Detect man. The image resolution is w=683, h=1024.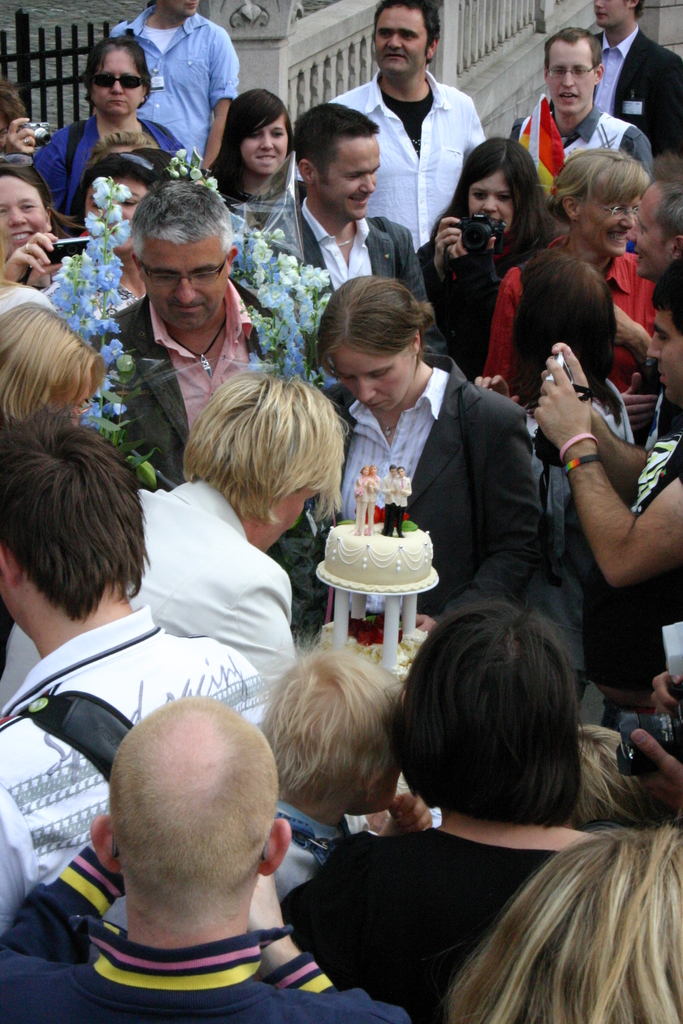
x1=507 y1=24 x2=655 y2=205.
